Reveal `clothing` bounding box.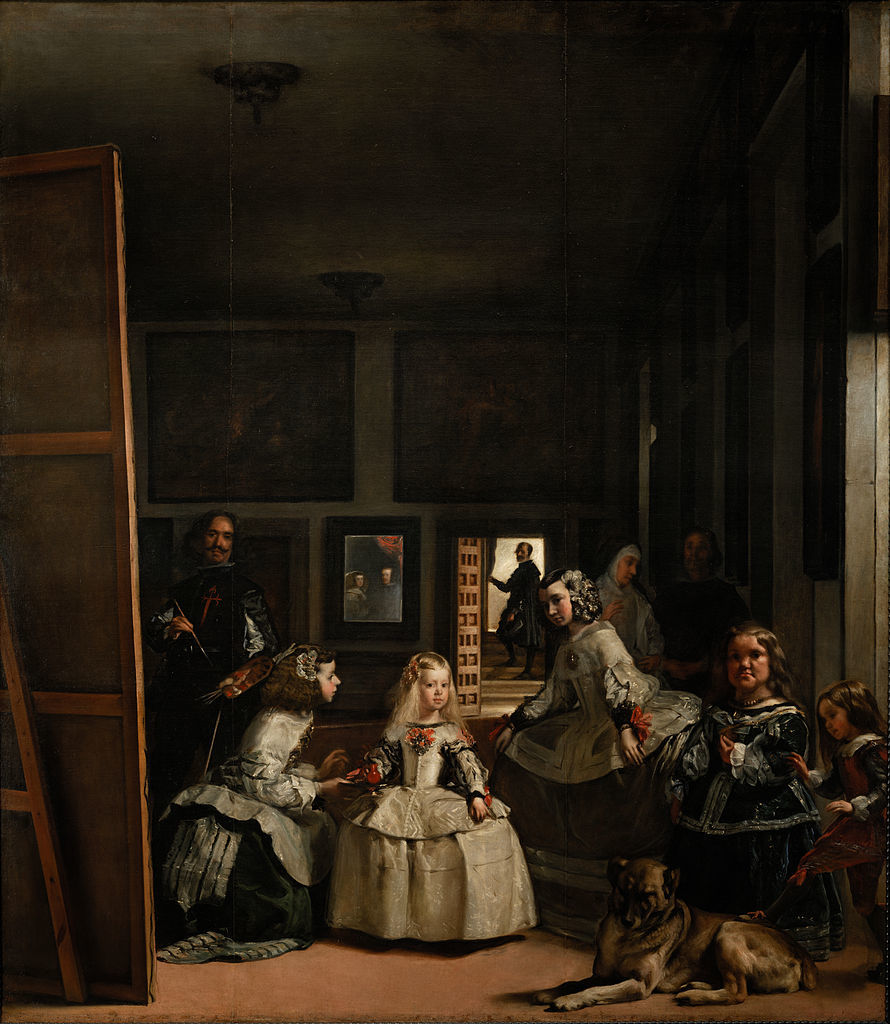
Revealed: [690,828,795,918].
